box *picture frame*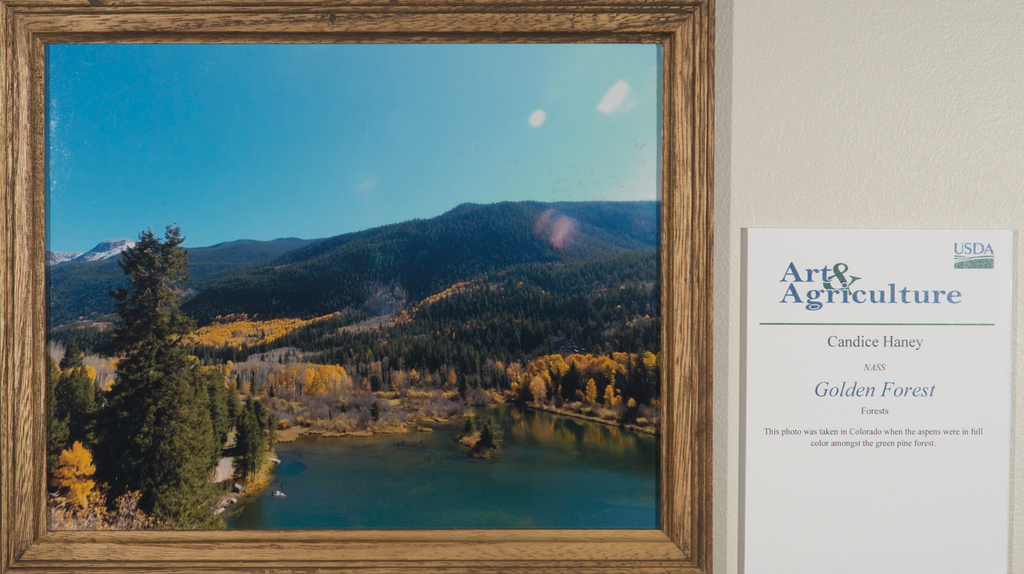
box=[0, 1, 715, 573]
